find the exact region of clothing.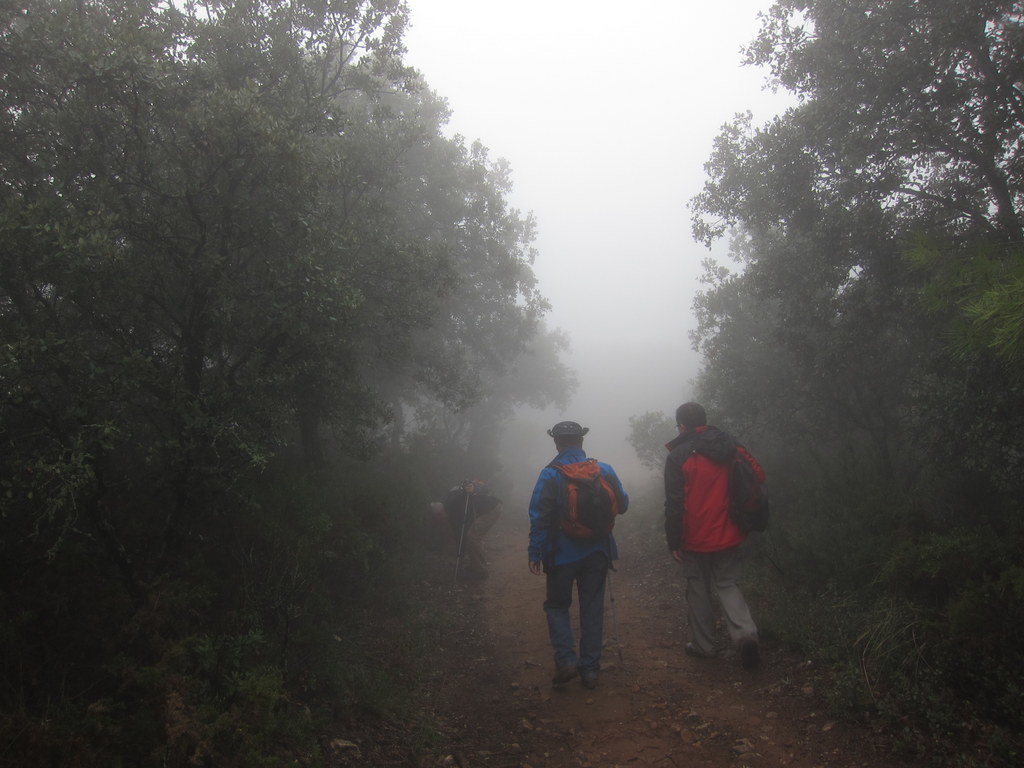
Exact region: [525,423,627,663].
